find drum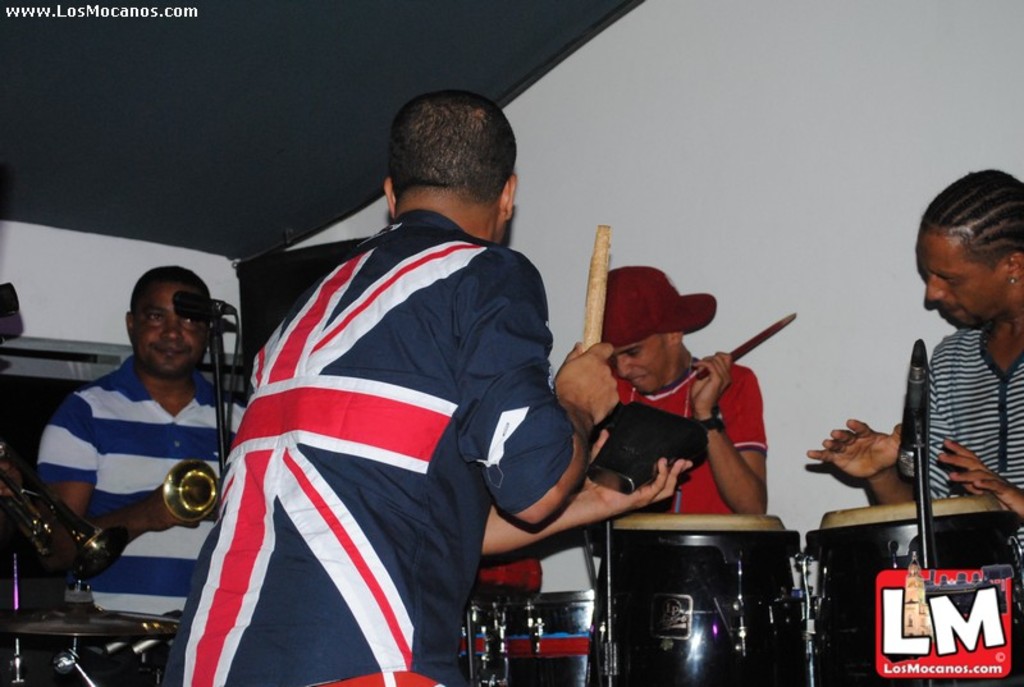
(left=492, top=588, right=605, bottom=686)
